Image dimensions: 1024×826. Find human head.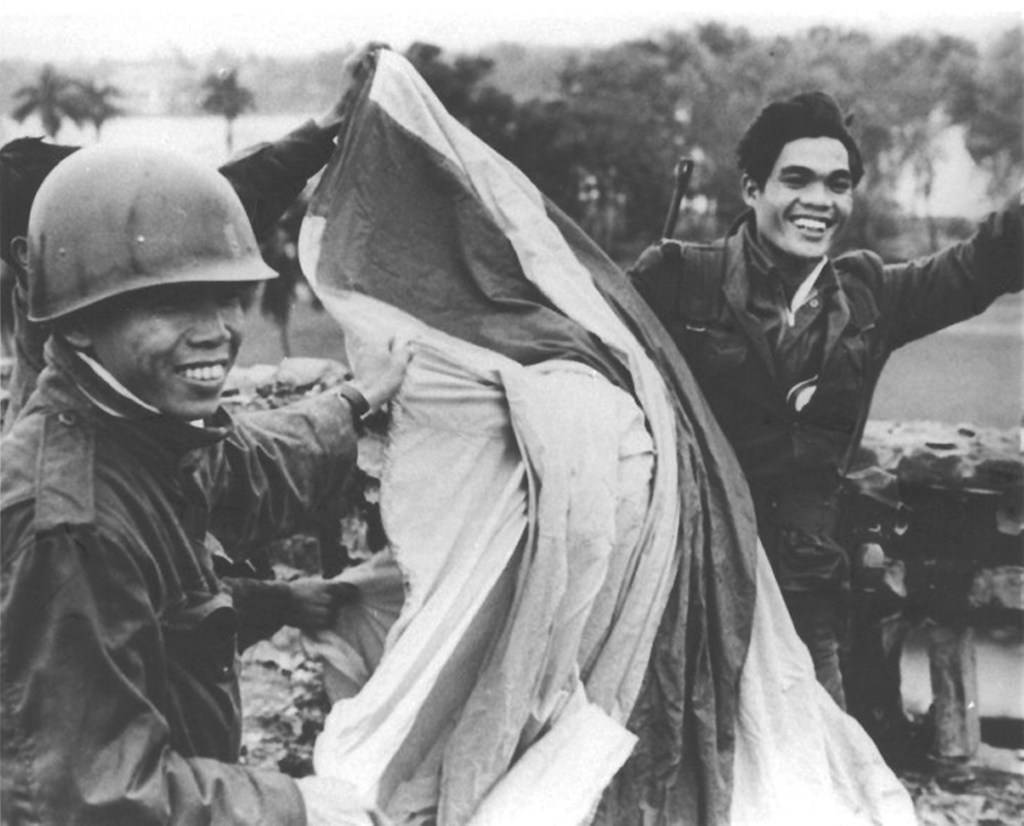
box(745, 91, 882, 260).
